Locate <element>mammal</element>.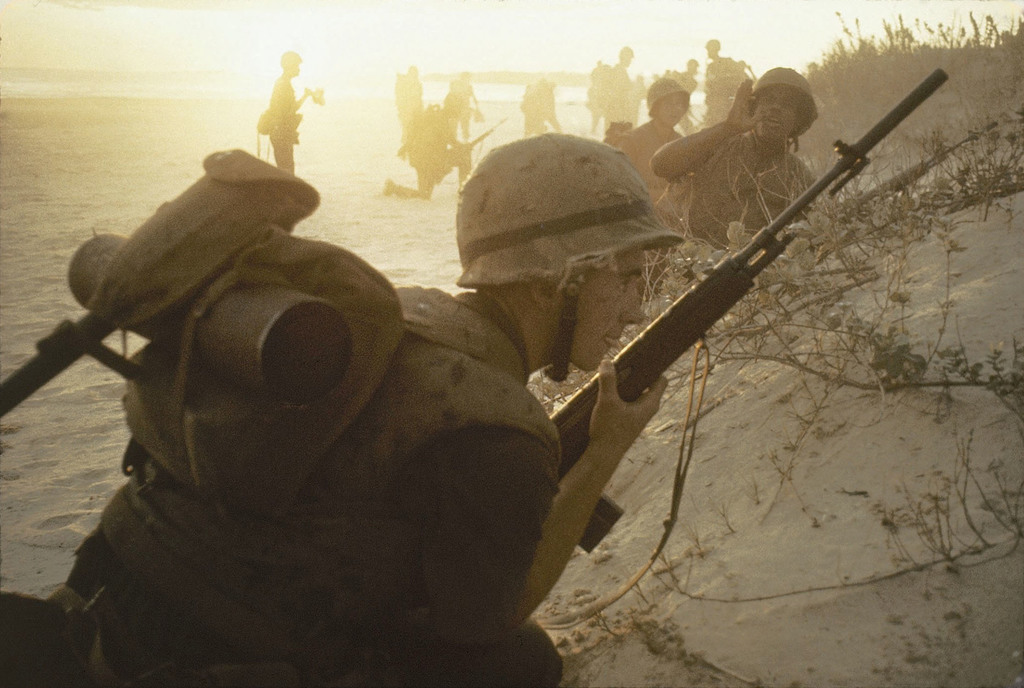
Bounding box: box=[383, 92, 483, 198].
